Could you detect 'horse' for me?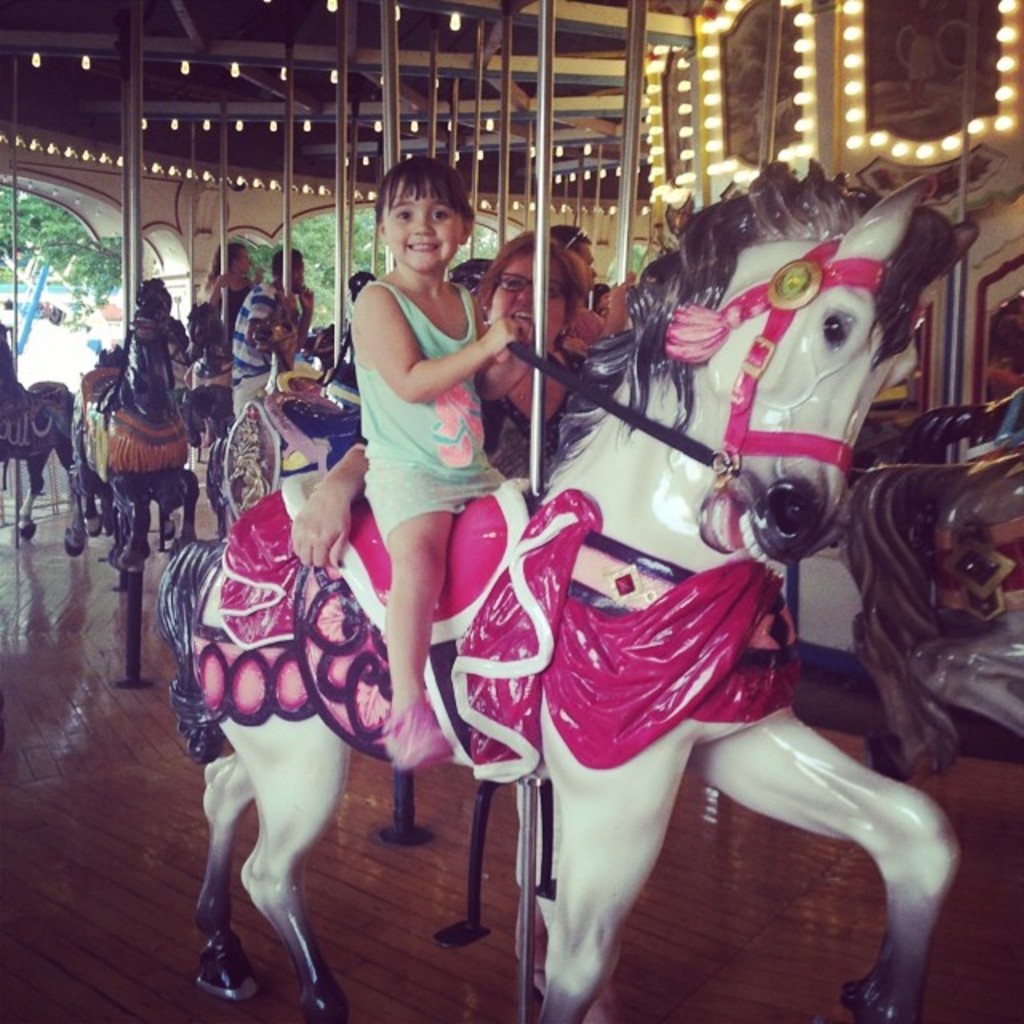
Detection result: region(141, 154, 960, 1022).
